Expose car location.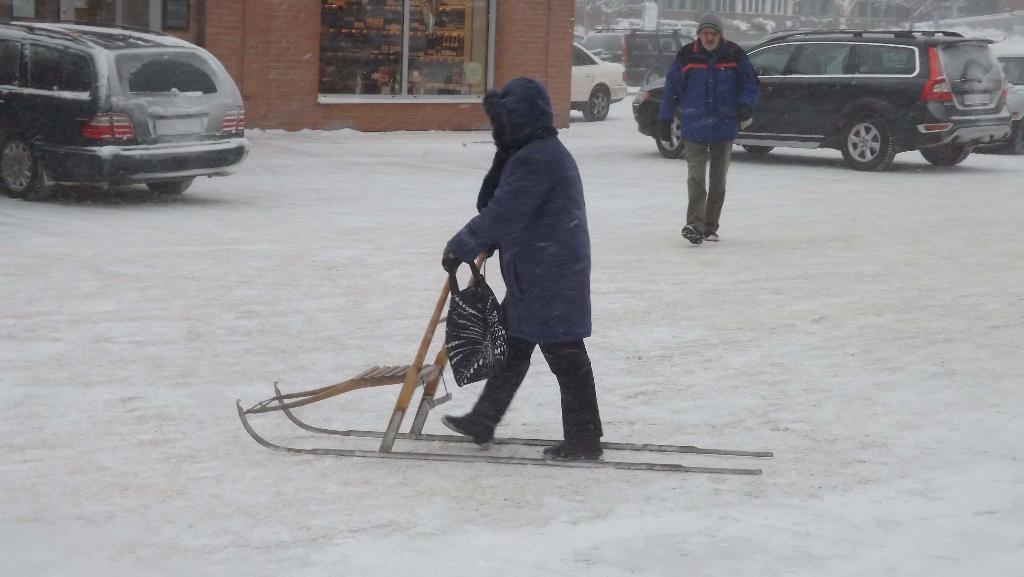
Exposed at l=735, t=38, r=765, b=51.
